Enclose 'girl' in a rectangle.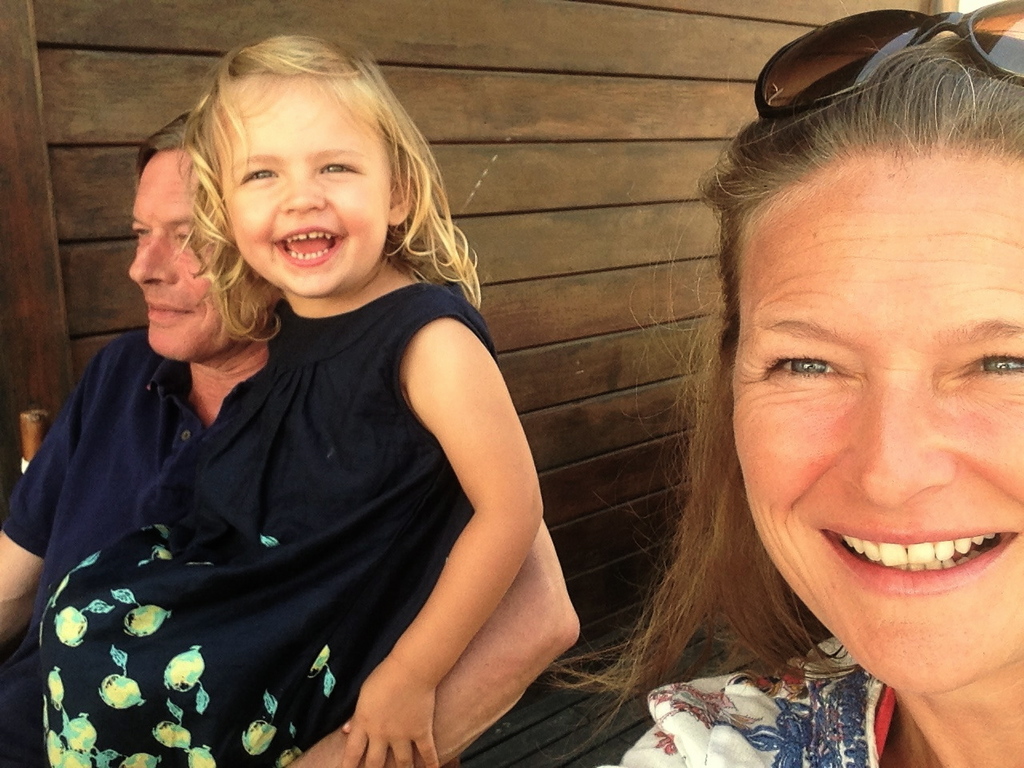
select_region(578, 30, 1023, 766).
